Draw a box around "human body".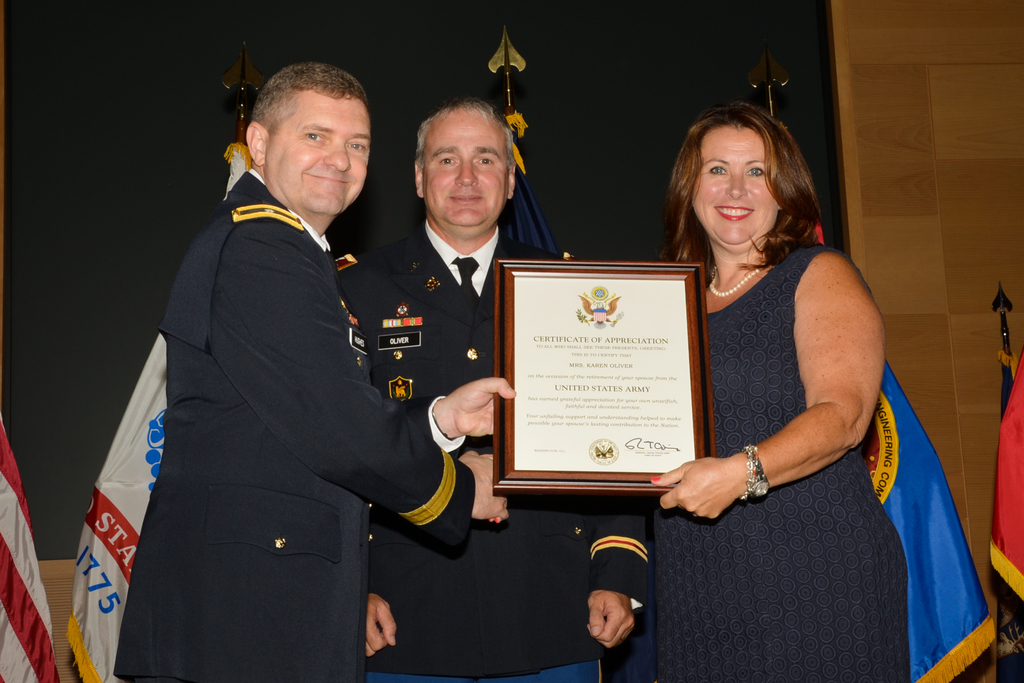
BBox(115, 63, 514, 682).
